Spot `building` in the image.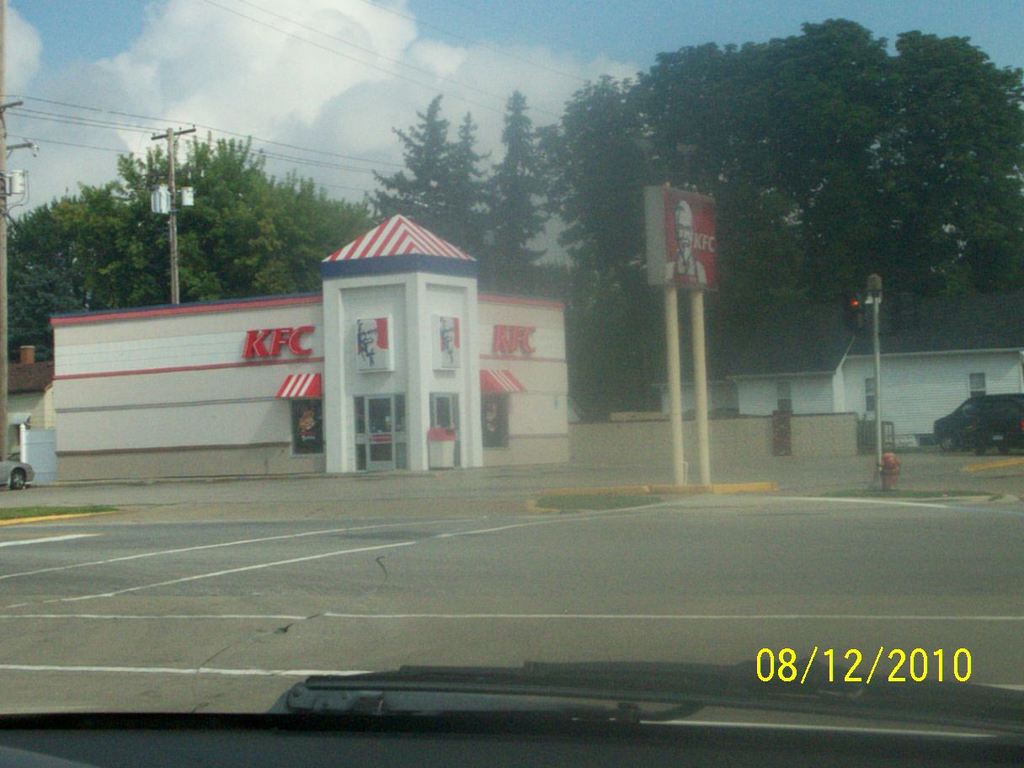
`building` found at select_region(22, 205, 575, 483).
